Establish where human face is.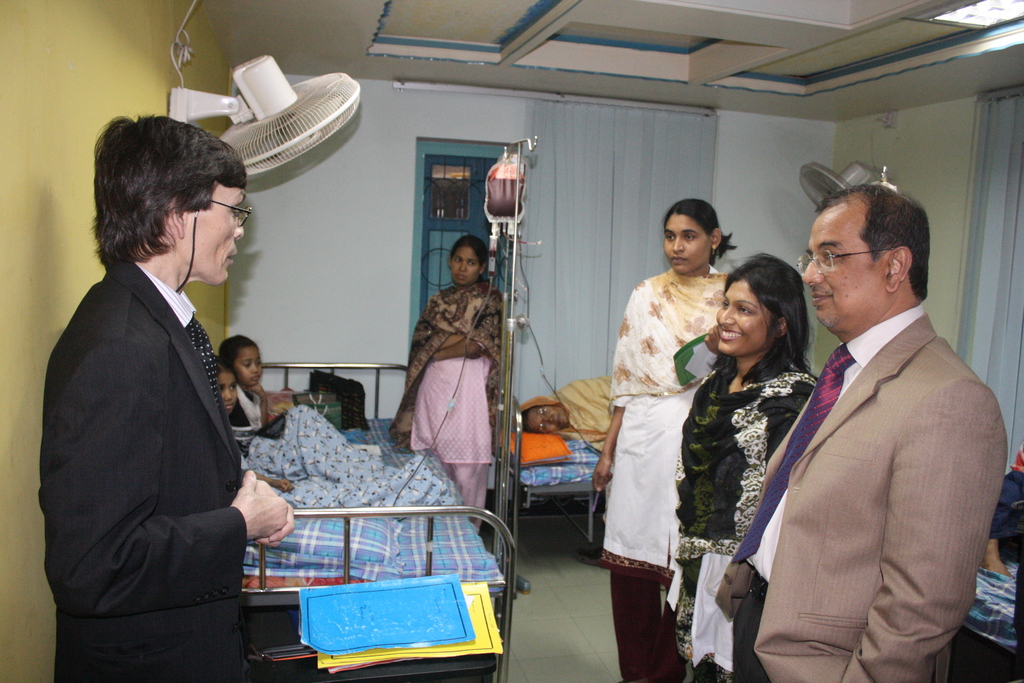
Established at 217:370:234:409.
